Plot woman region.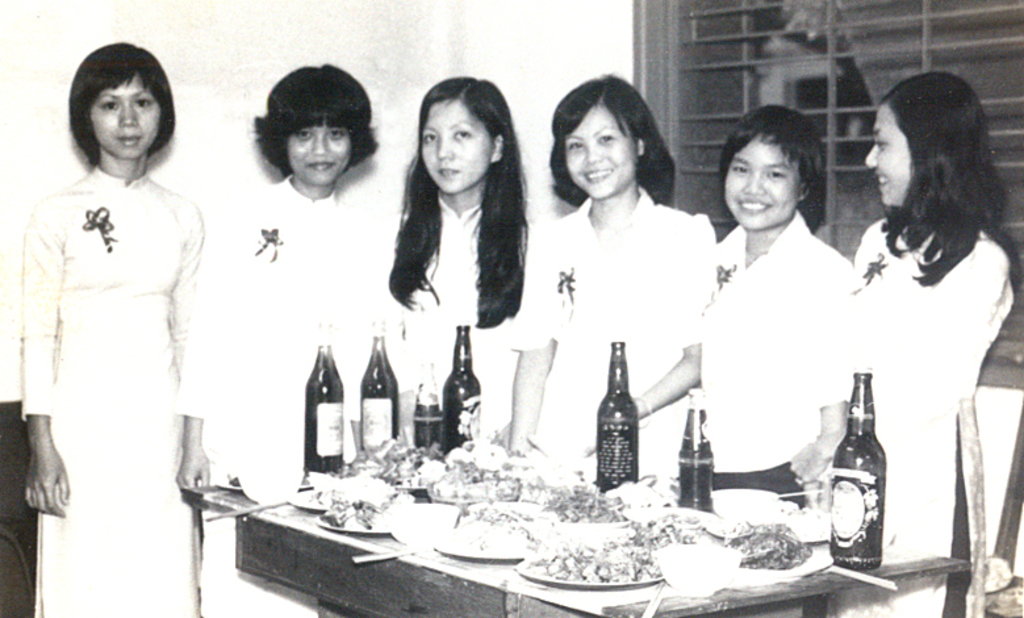
Plotted at (171, 67, 394, 617).
